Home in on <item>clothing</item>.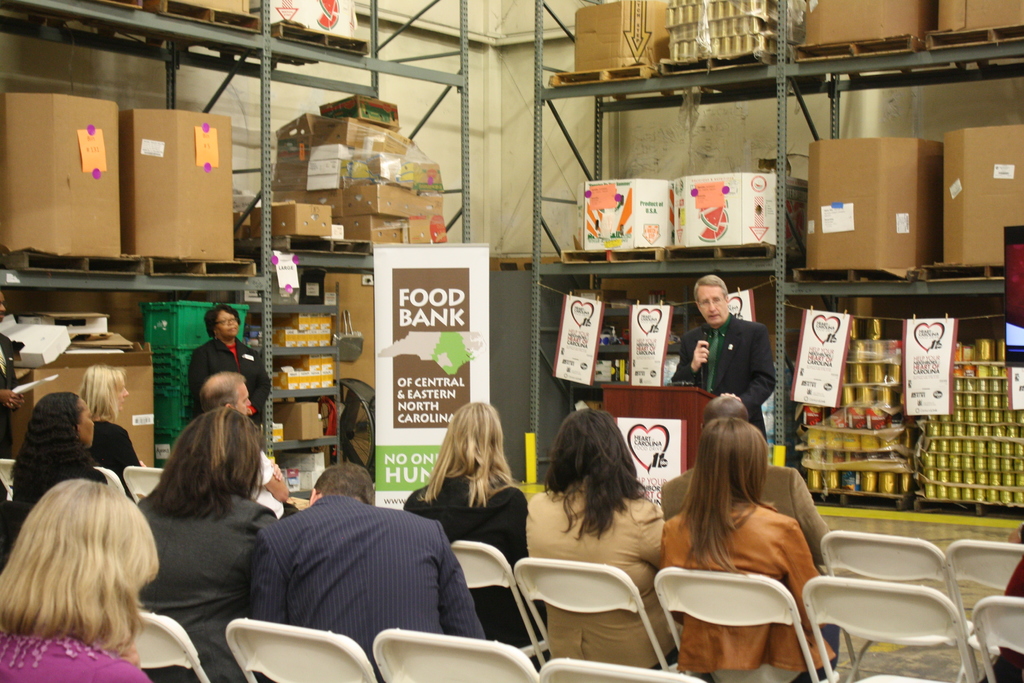
Homed in at left=257, top=497, right=488, bottom=682.
